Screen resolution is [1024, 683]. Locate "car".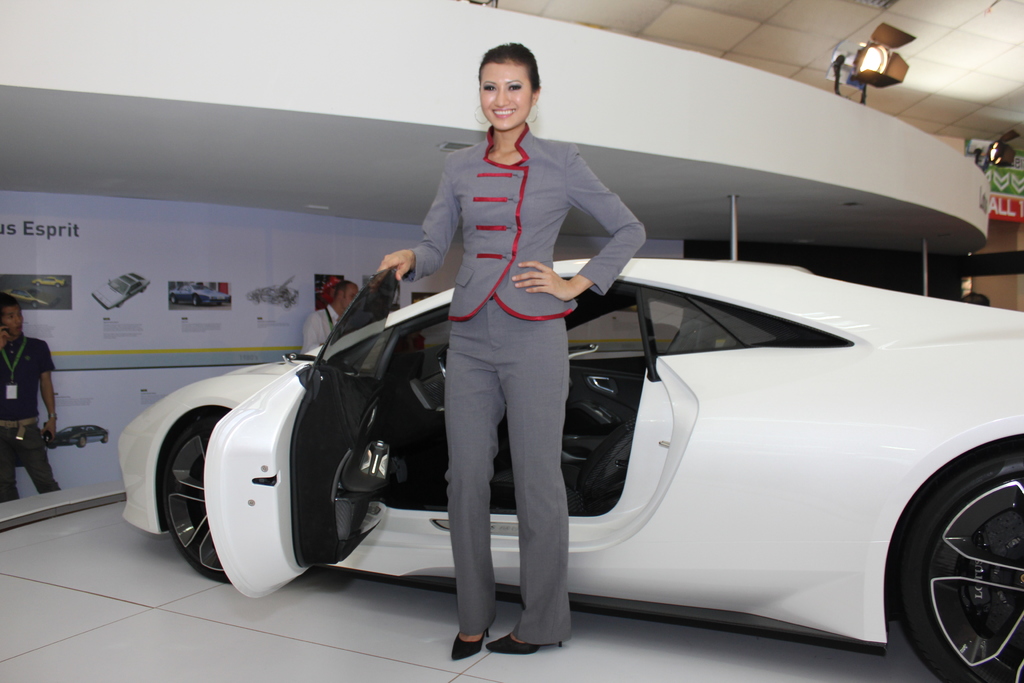
(94,269,149,317).
